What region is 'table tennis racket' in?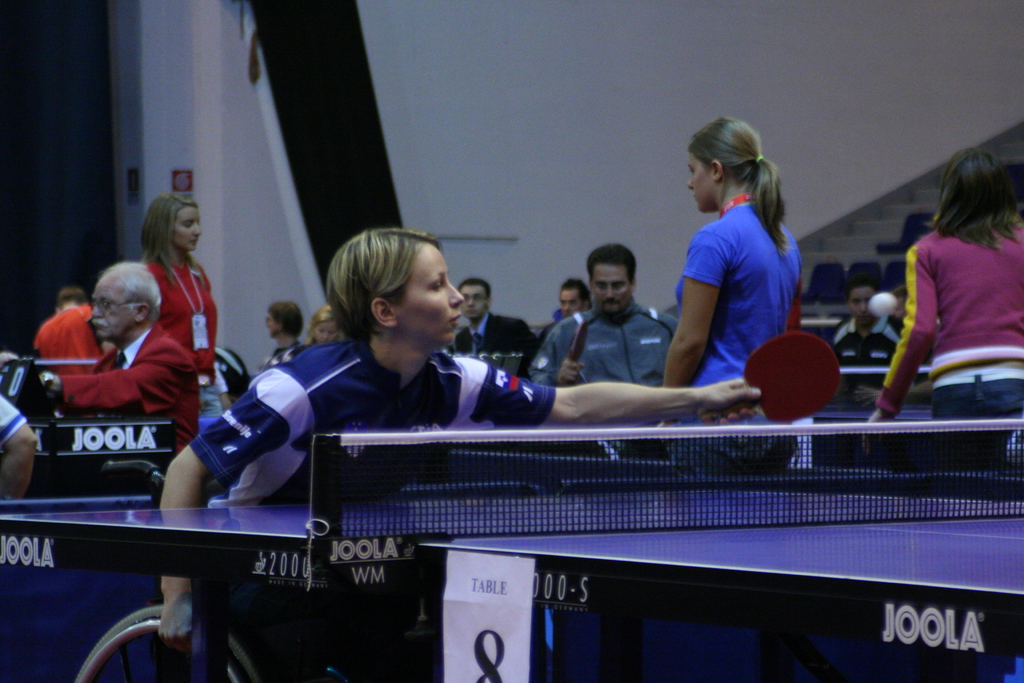
region(566, 318, 593, 357).
